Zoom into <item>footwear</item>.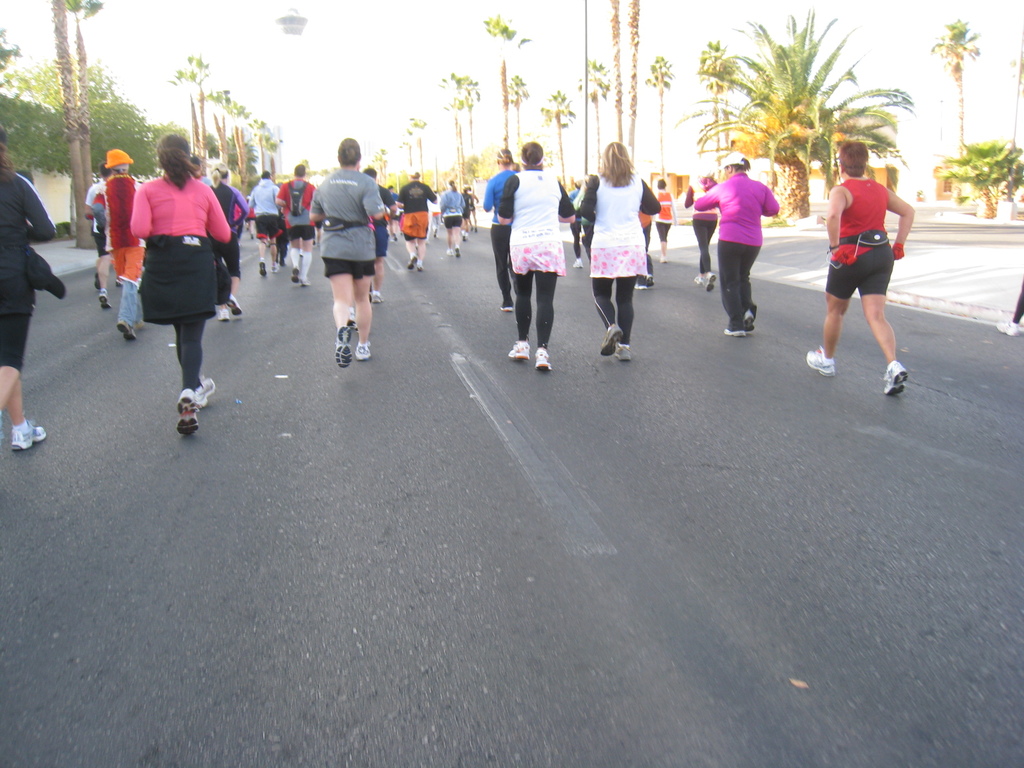
Zoom target: 445,249,455,257.
